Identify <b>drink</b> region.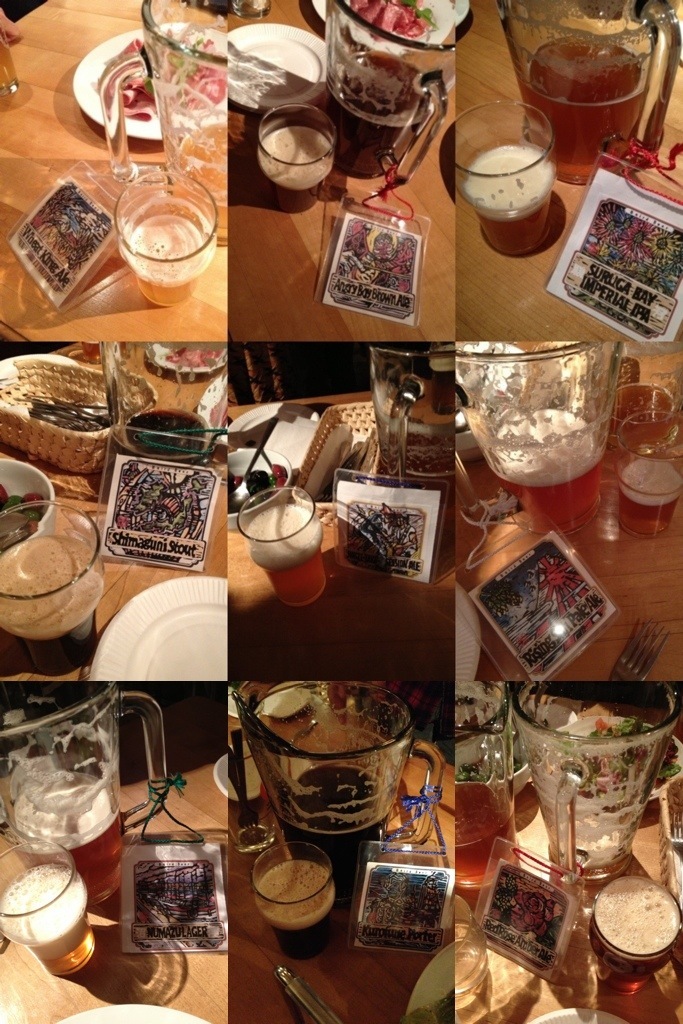
Region: [left=248, top=507, right=326, bottom=602].
